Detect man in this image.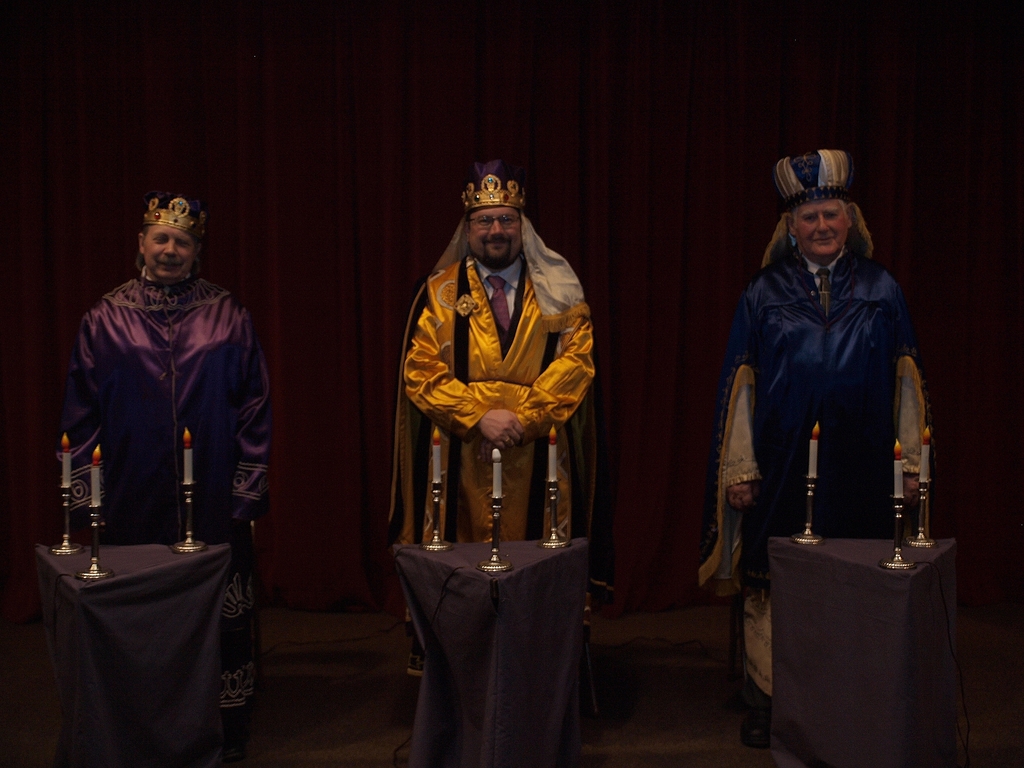
Detection: crop(717, 143, 928, 756).
